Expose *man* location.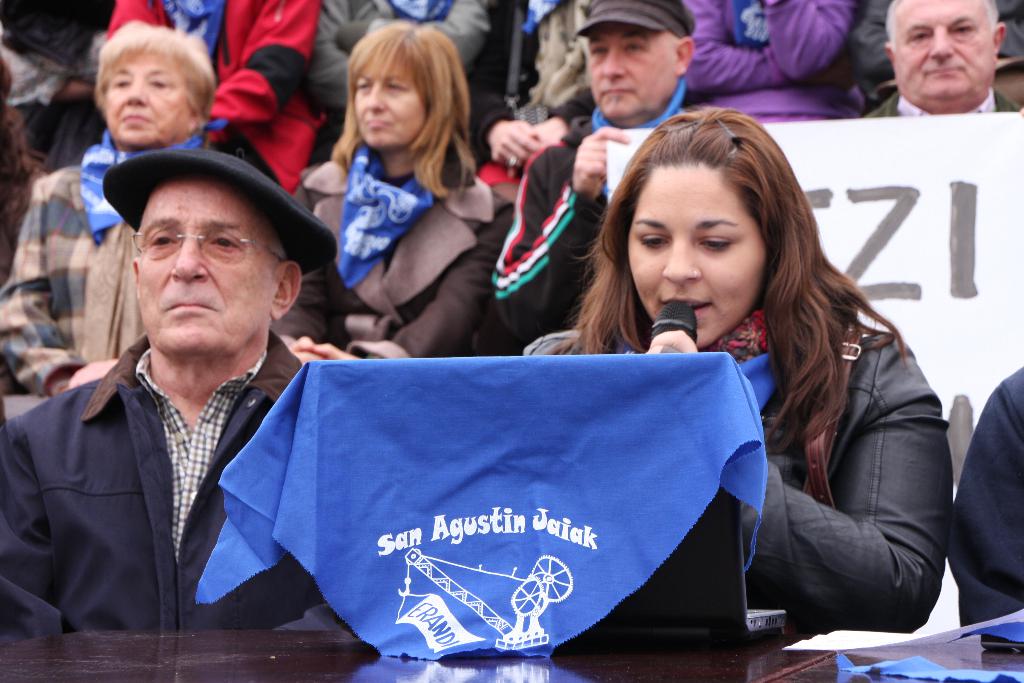
Exposed at box=[481, 0, 696, 359].
